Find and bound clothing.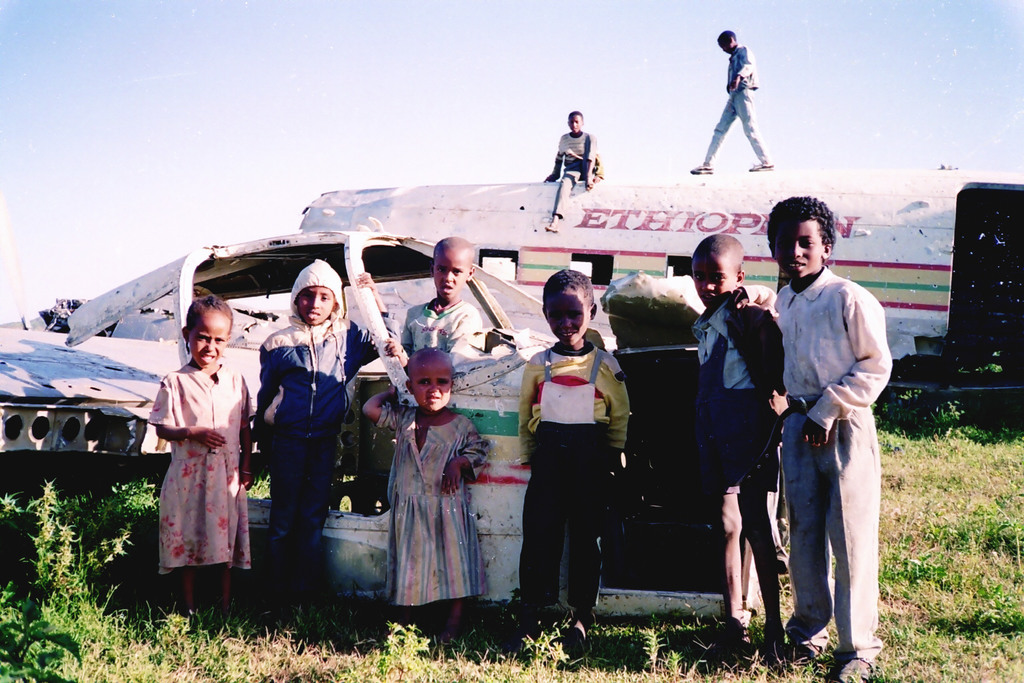
Bound: 549/129/608/221.
